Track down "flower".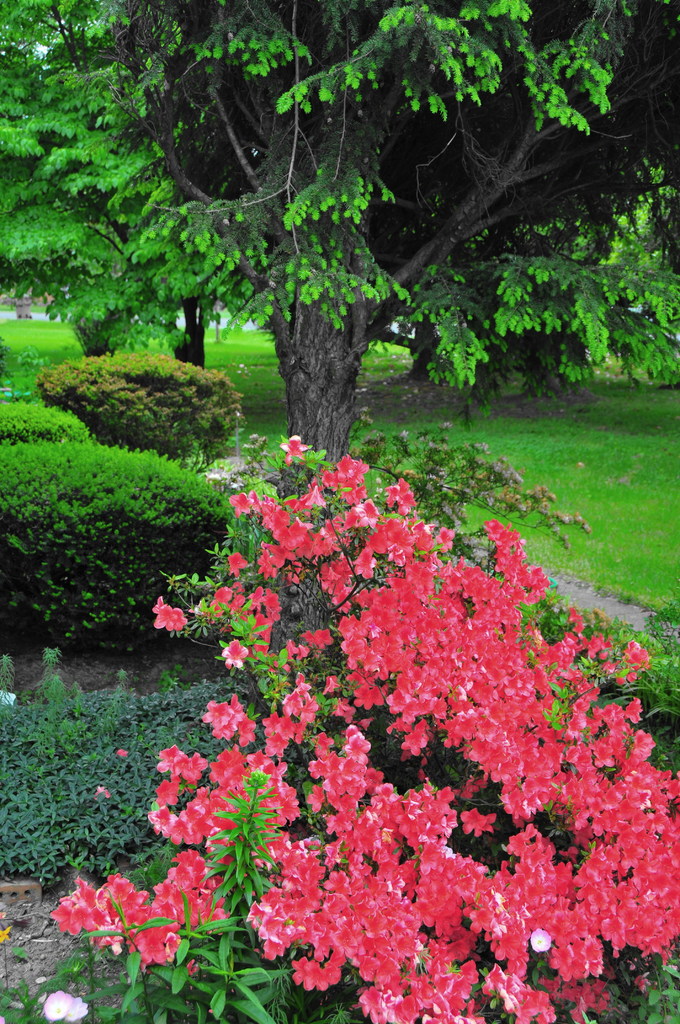
Tracked to {"left": 91, "top": 784, "right": 112, "bottom": 802}.
